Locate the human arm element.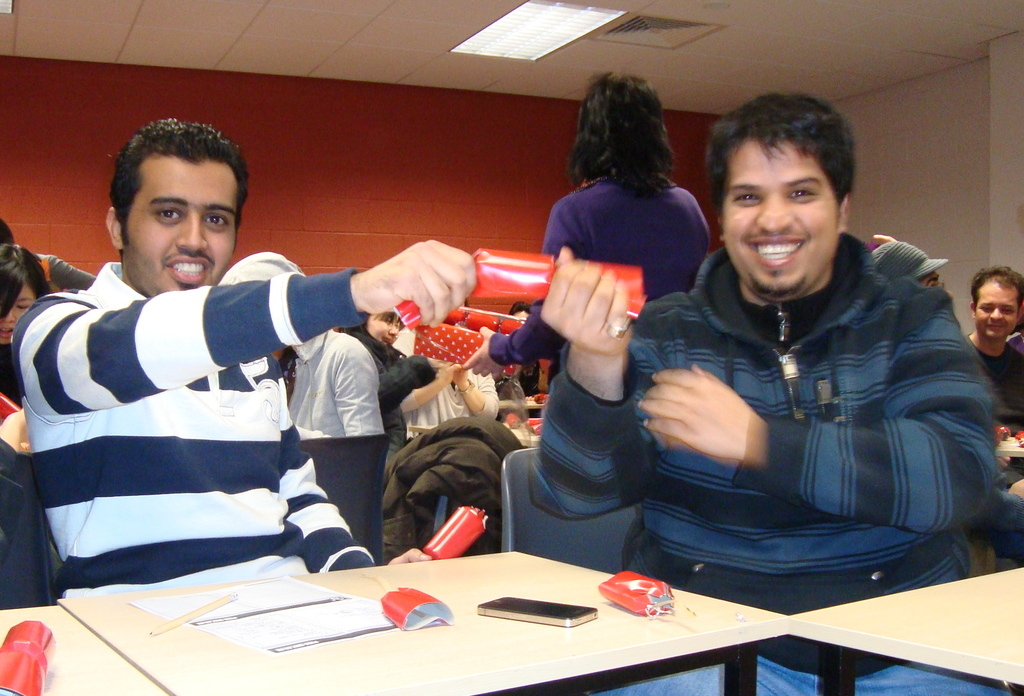
Element bbox: 349, 237, 479, 327.
